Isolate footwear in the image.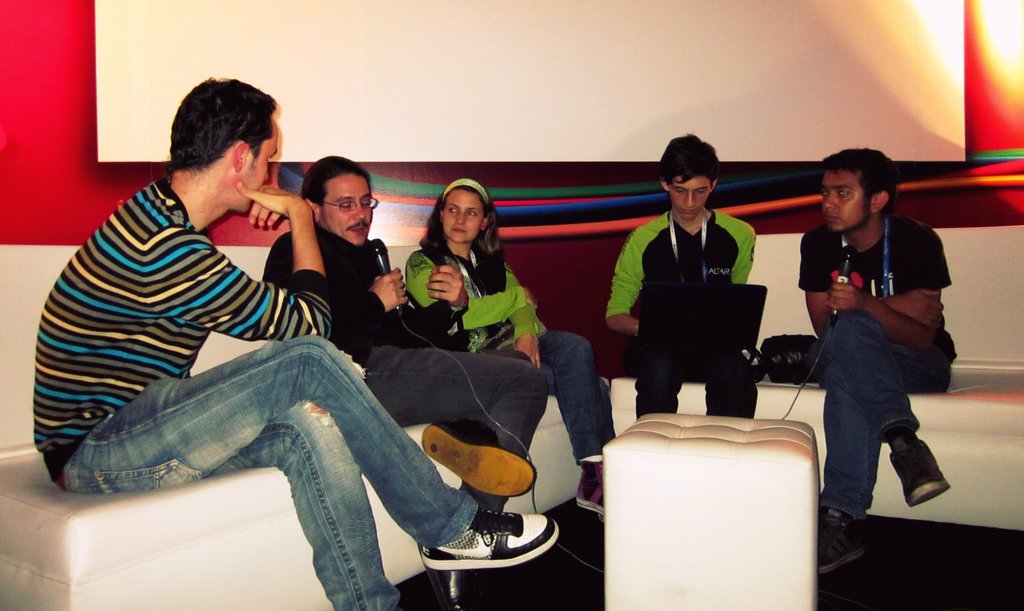
Isolated region: 419 510 577 587.
